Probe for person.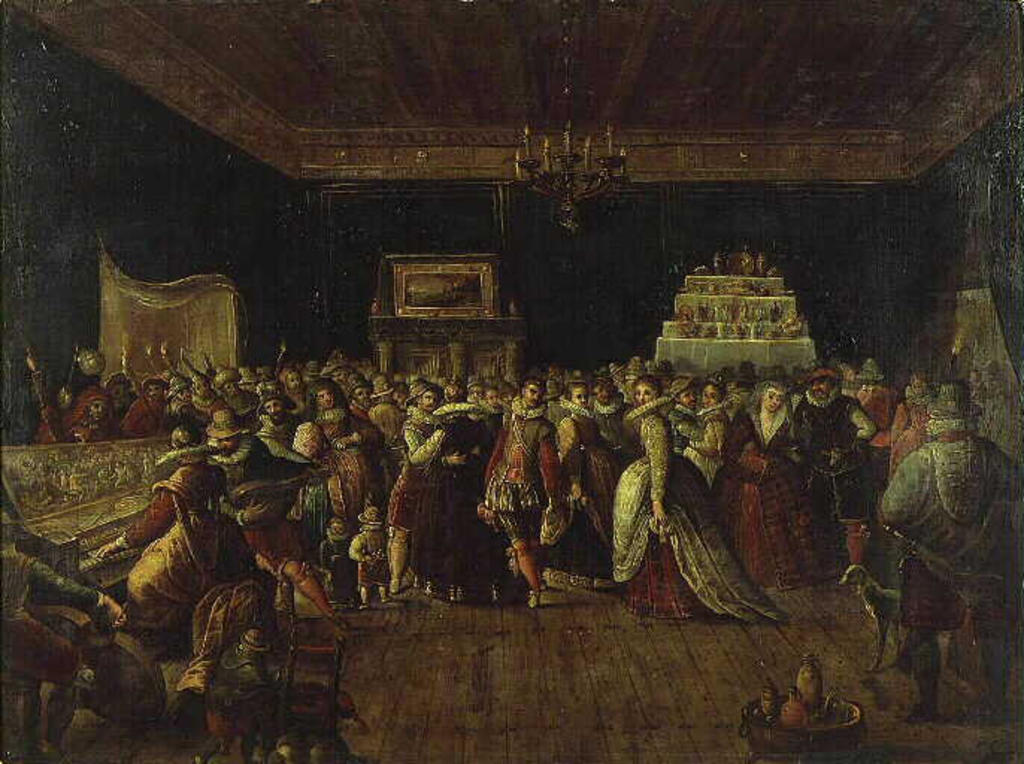
Probe result: bbox(682, 378, 734, 483).
